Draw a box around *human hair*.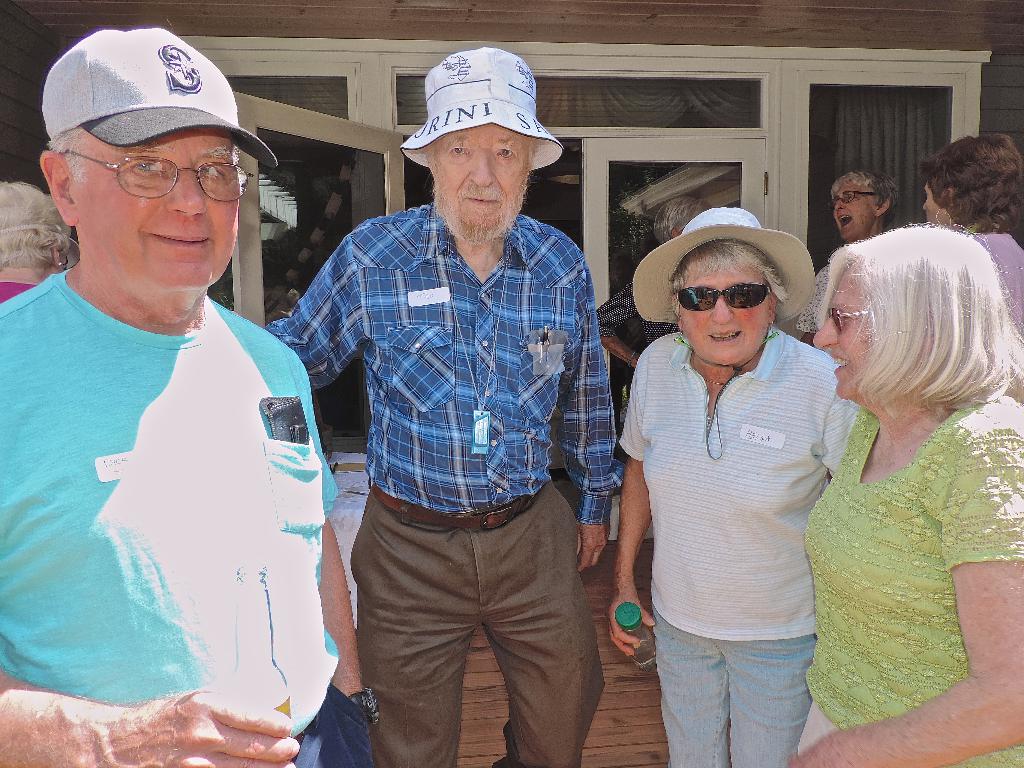
Rect(671, 238, 789, 325).
